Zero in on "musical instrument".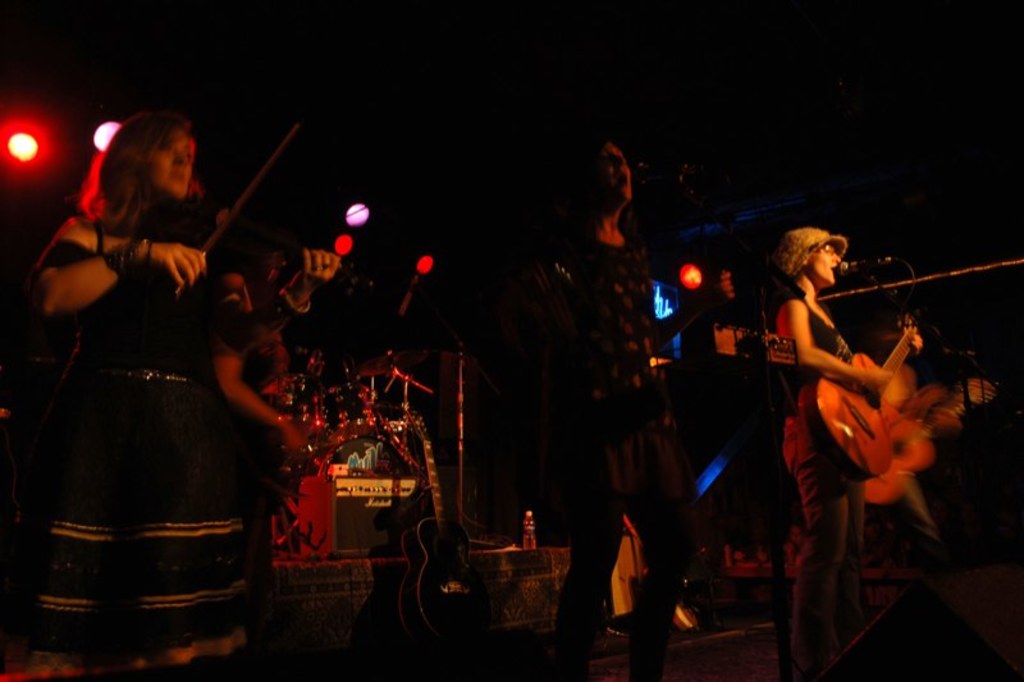
Zeroed in: (x1=268, y1=311, x2=477, y2=572).
